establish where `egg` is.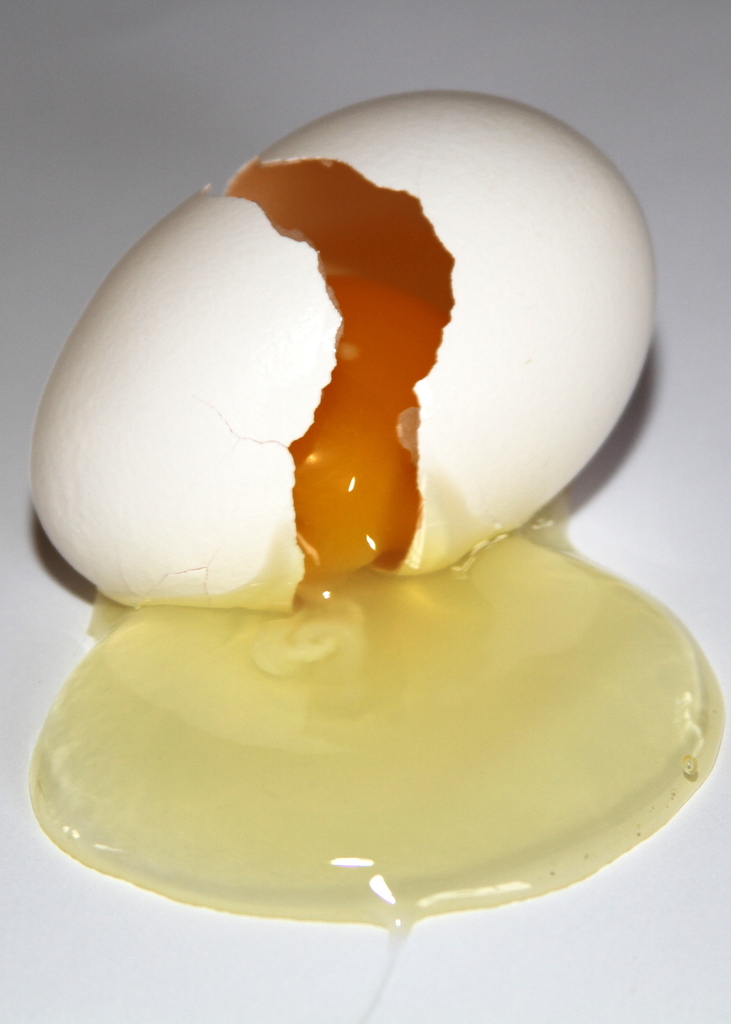
Established at <region>26, 74, 730, 929</region>.
